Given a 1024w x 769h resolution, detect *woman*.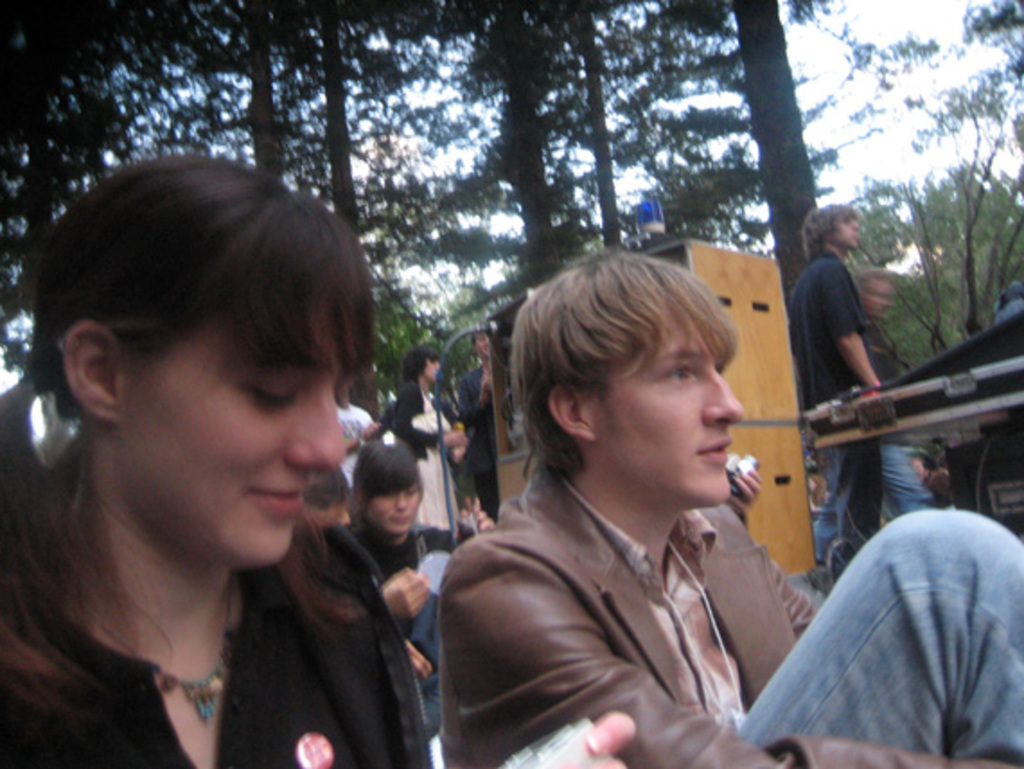
{"left": 0, "top": 160, "right": 640, "bottom": 767}.
